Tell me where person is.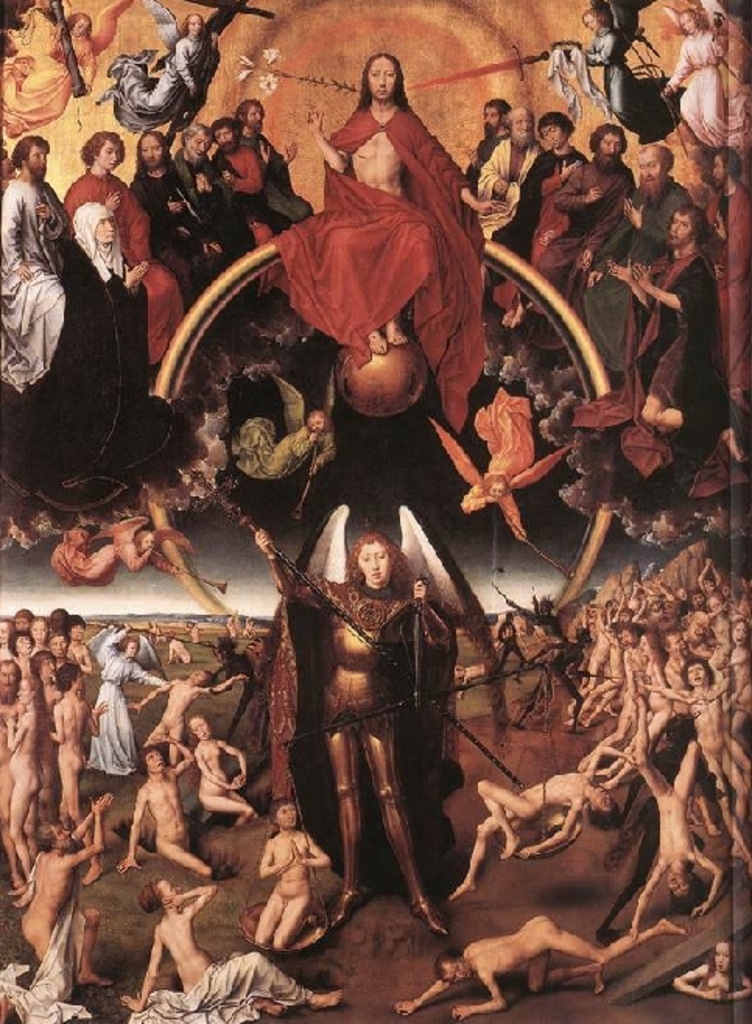
person is at left=615, top=202, right=712, bottom=378.
